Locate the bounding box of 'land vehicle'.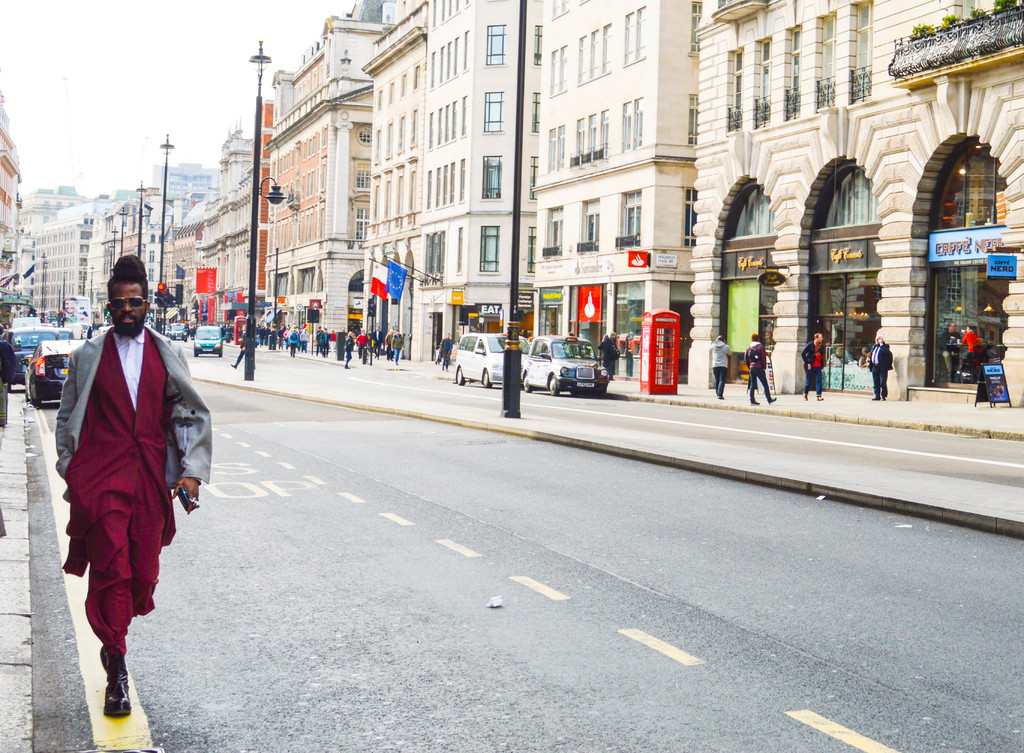
Bounding box: x1=455, y1=332, x2=538, y2=387.
